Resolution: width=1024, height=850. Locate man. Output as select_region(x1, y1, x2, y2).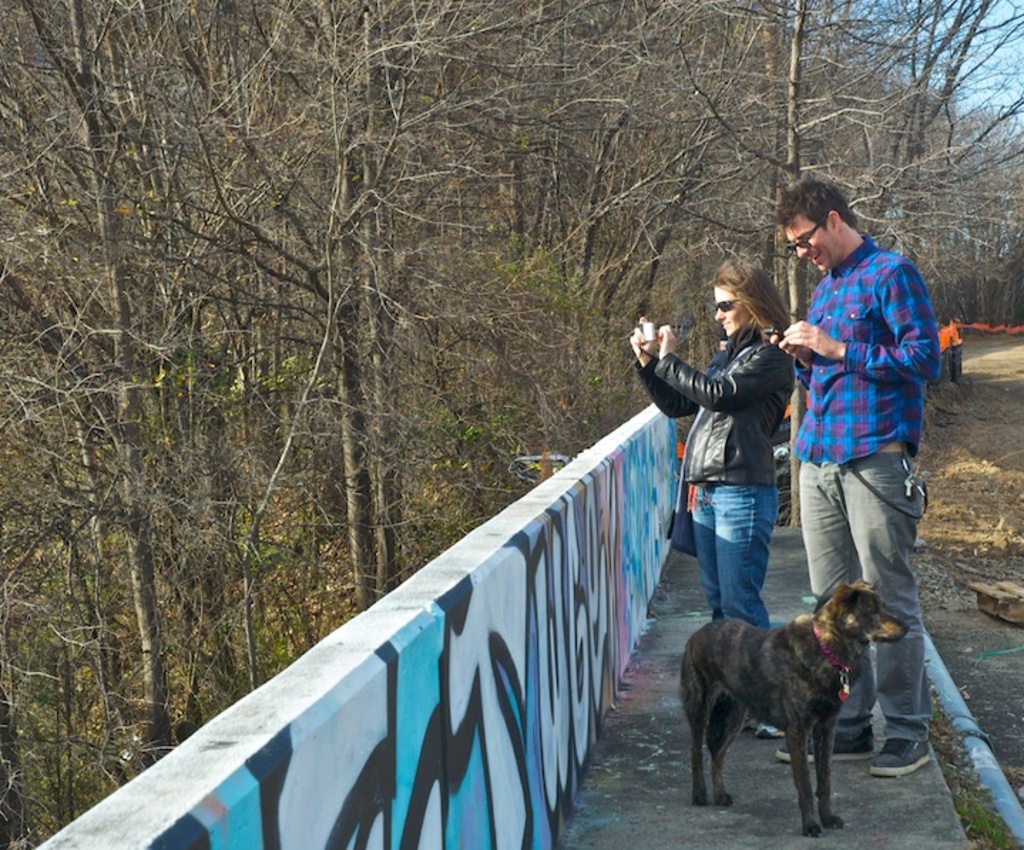
select_region(778, 189, 950, 659).
